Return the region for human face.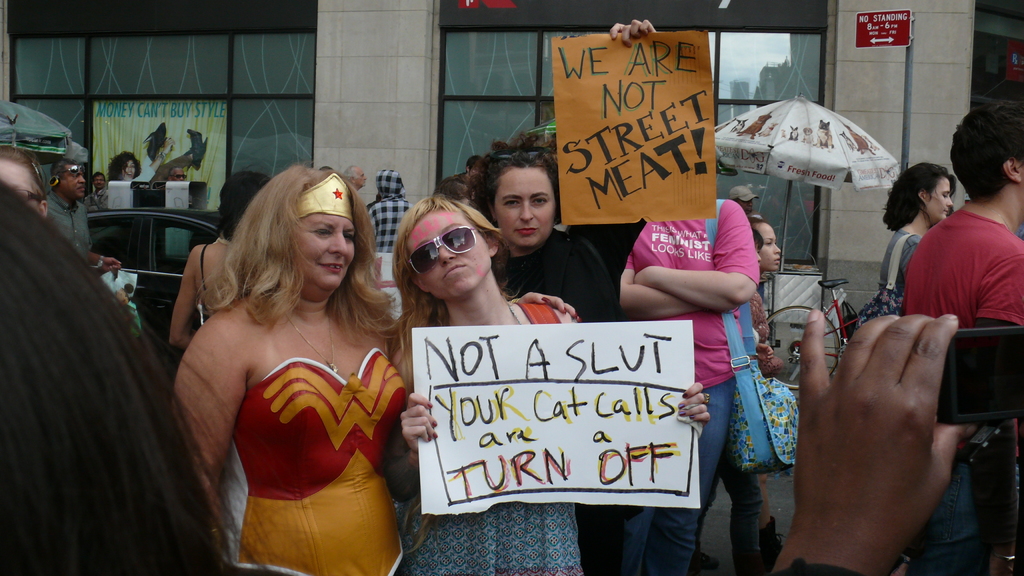
741:197:754:212.
